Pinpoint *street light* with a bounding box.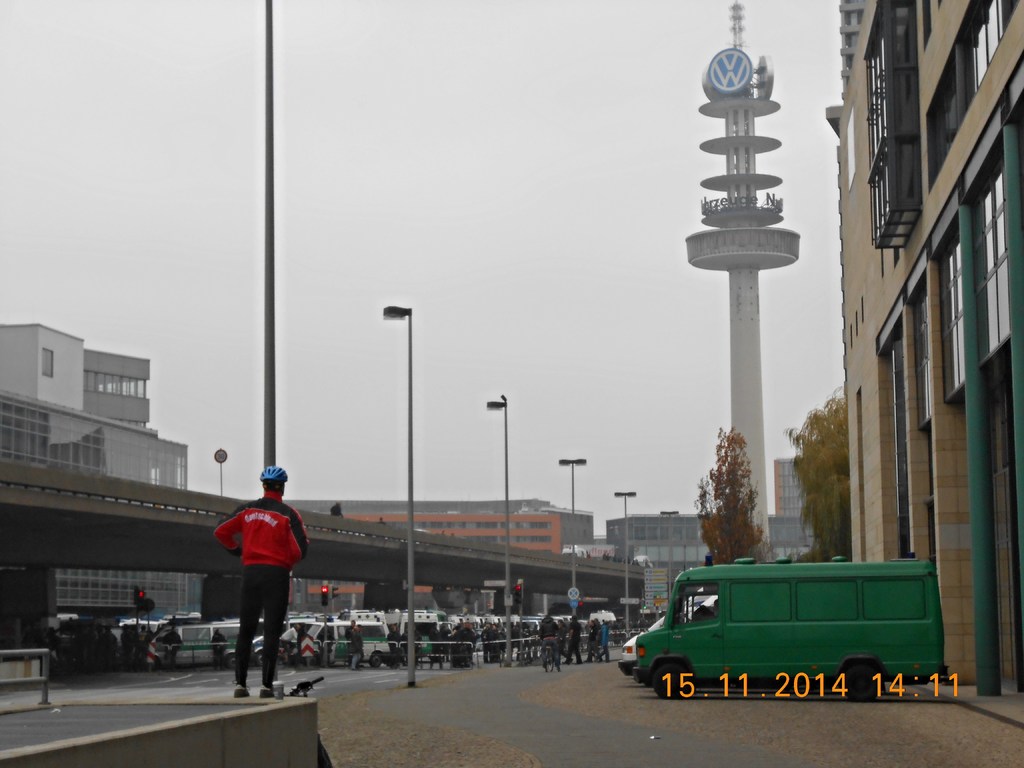
(381,305,417,685).
